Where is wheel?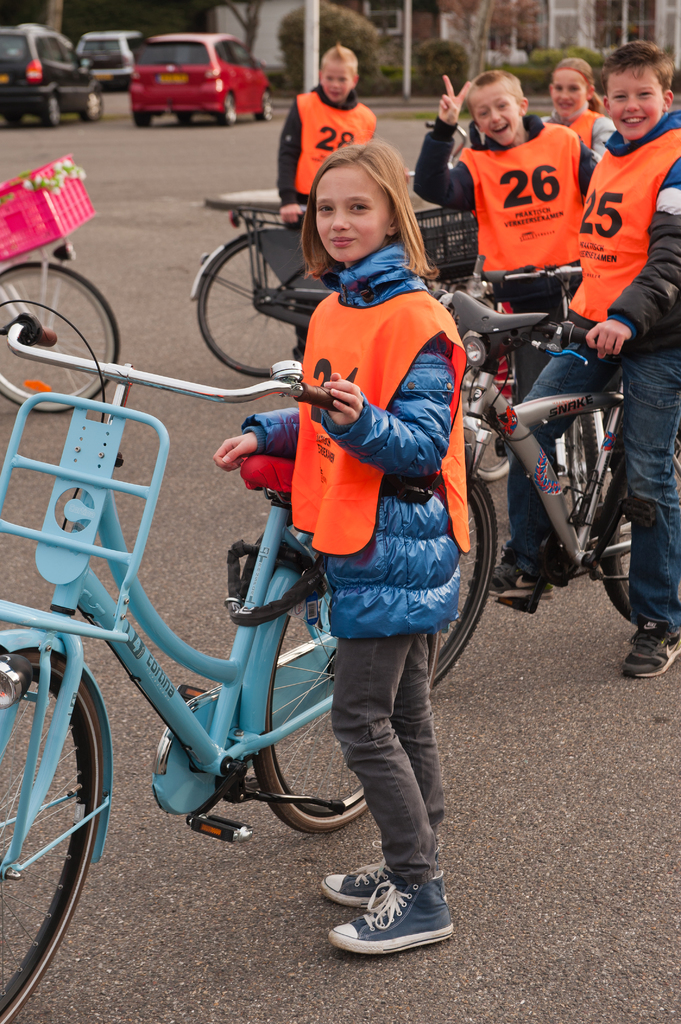
[598,419,680,625].
